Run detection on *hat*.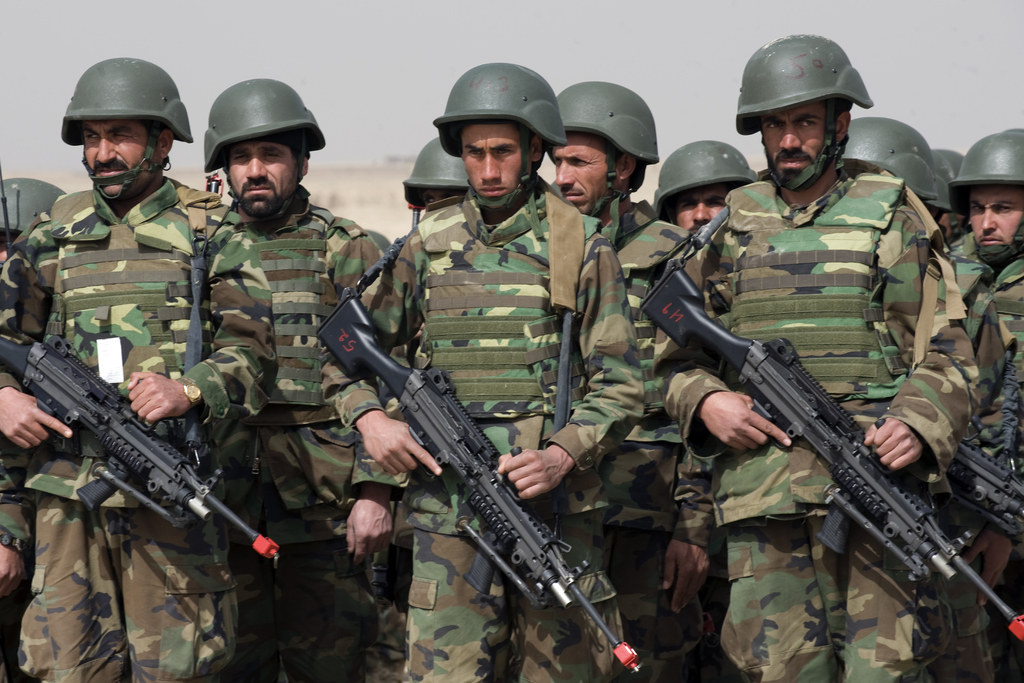
Result: 58/62/193/204.
